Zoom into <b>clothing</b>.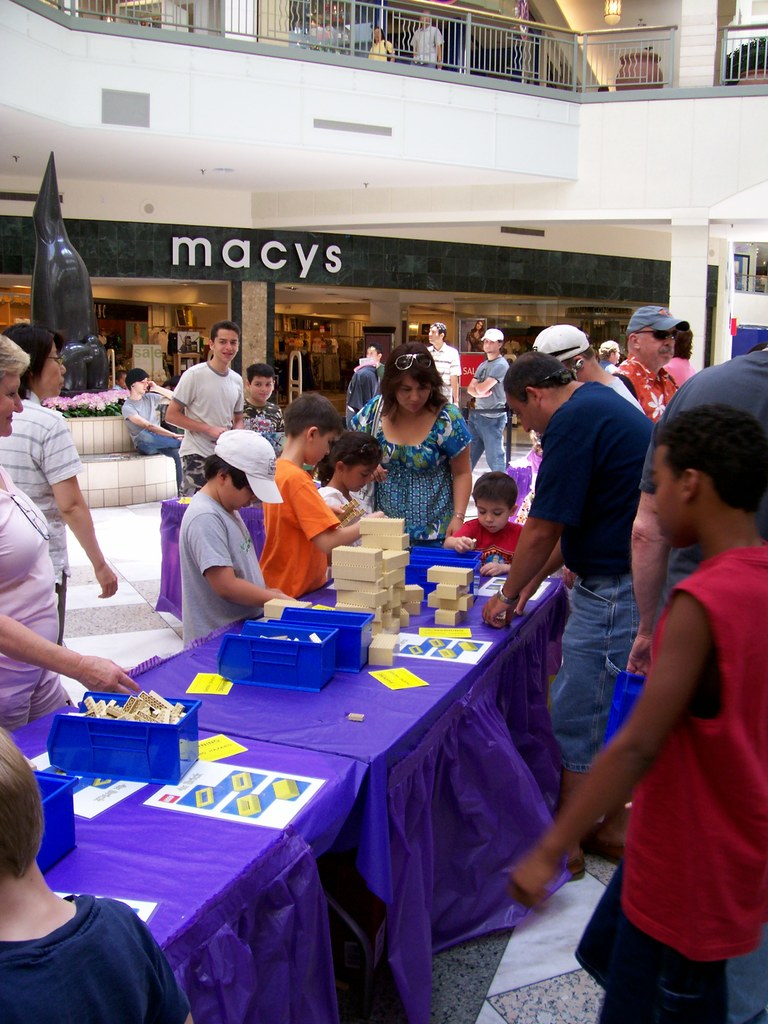
Zoom target: (351,397,475,536).
